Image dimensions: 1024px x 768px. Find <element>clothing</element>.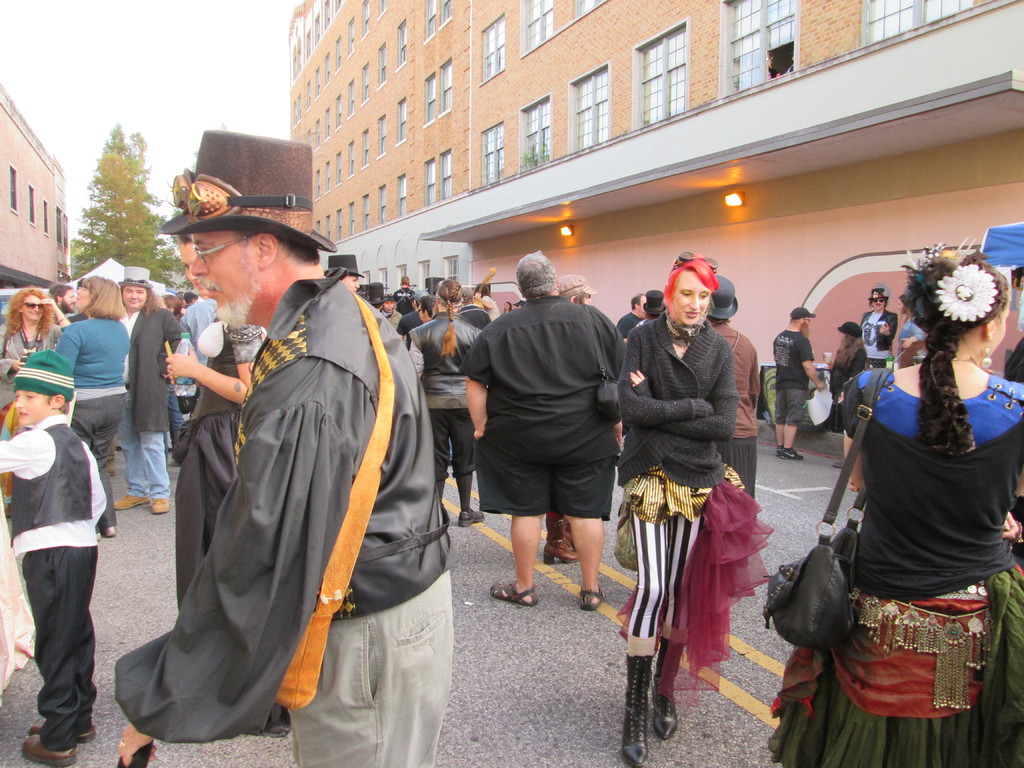
54:313:126:530.
